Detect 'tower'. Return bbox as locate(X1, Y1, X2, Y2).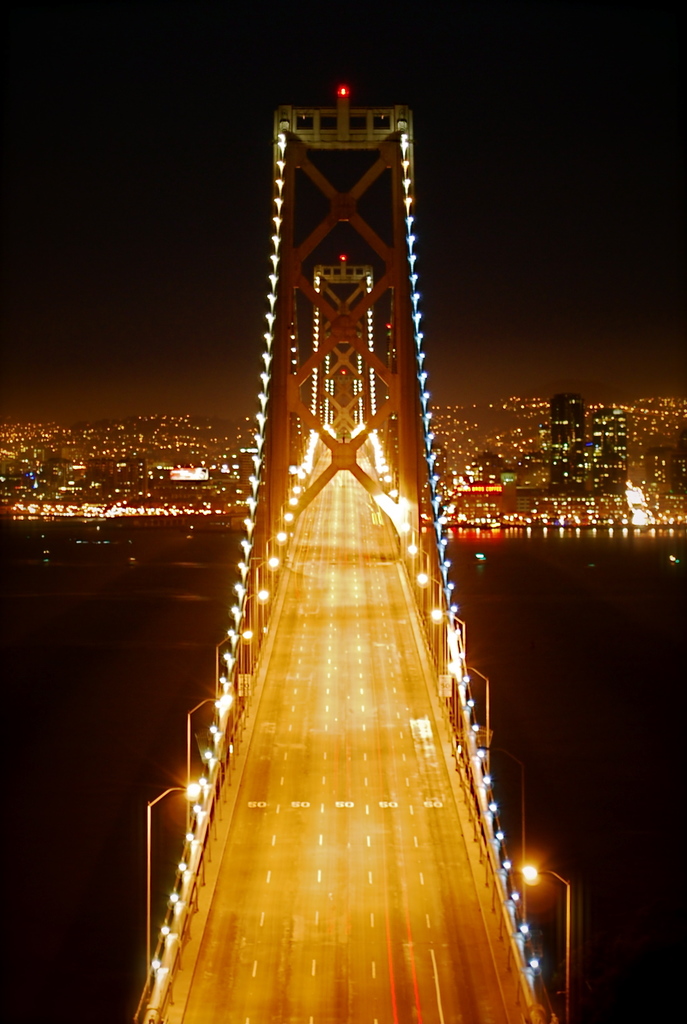
locate(552, 394, 586, 499).
